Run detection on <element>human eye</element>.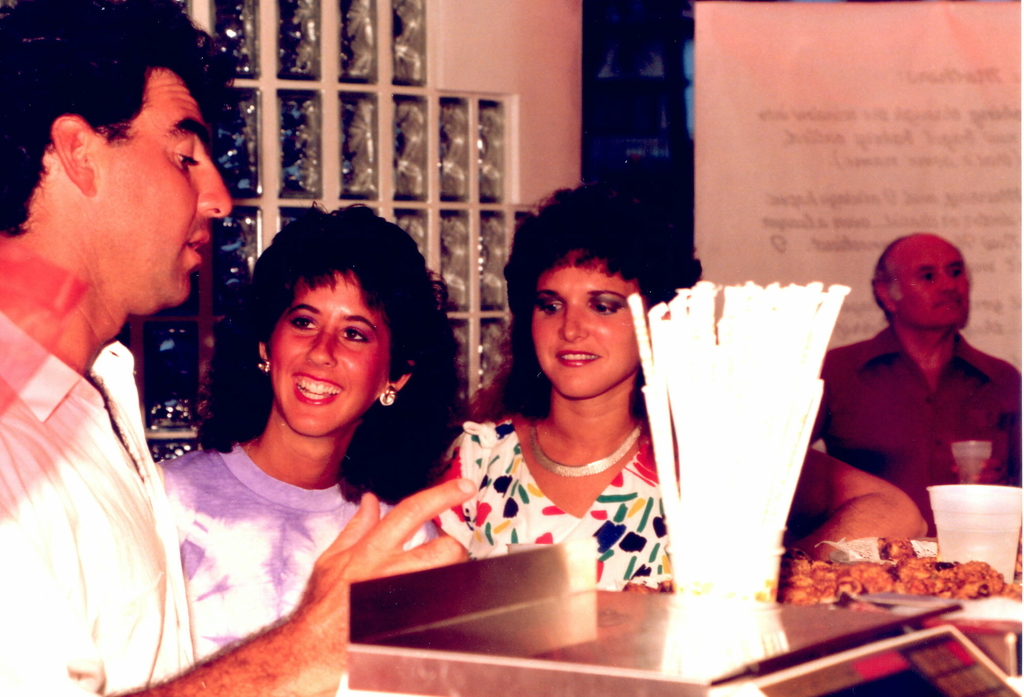
Result: [538, 297, 563, 316].
